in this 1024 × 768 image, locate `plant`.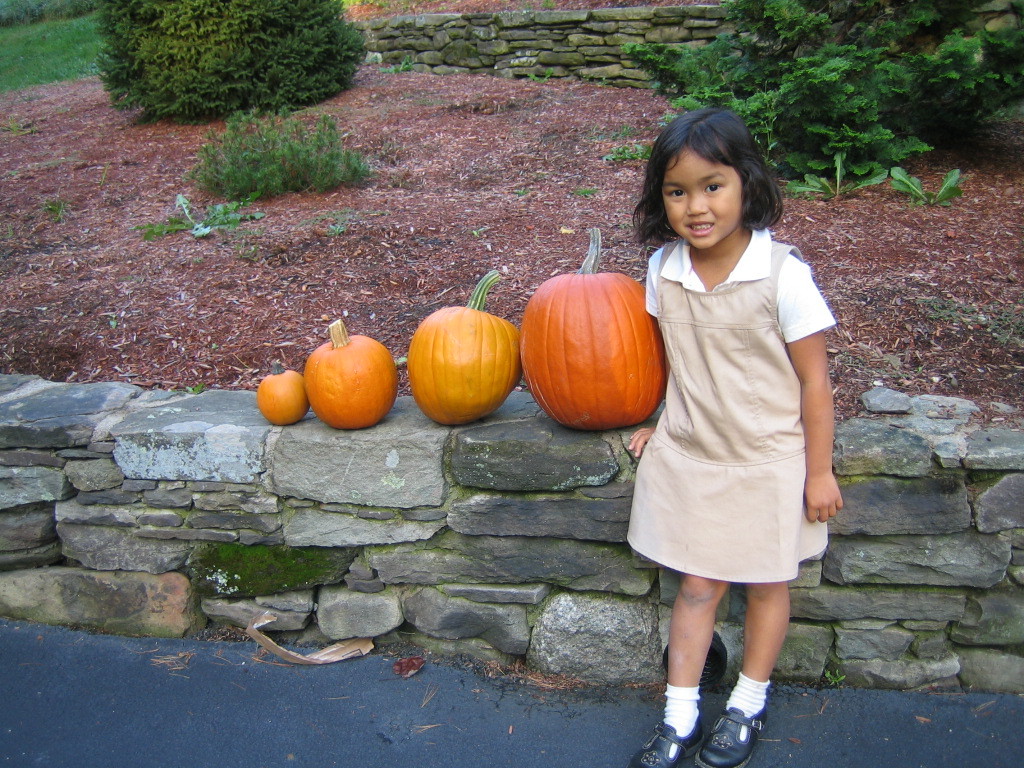
Bounding box: 0:210:30:260.
